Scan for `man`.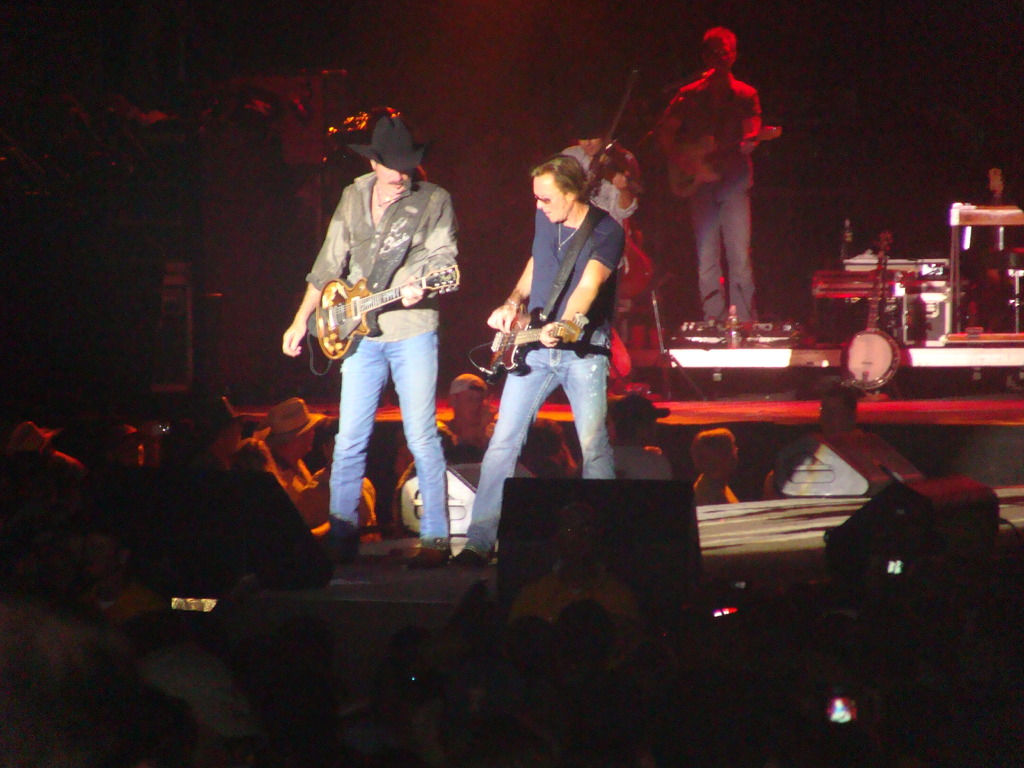
Scan result: bbox=[648, 21, 769, 325].
